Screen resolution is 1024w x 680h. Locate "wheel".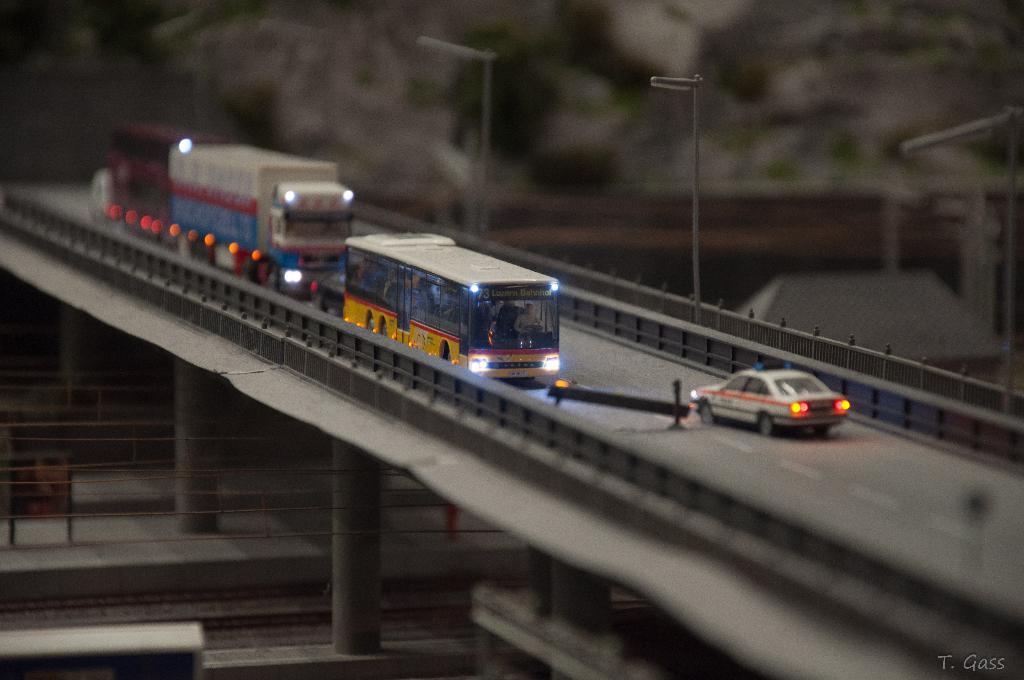
l=756, t=414, r=774, b=435.
